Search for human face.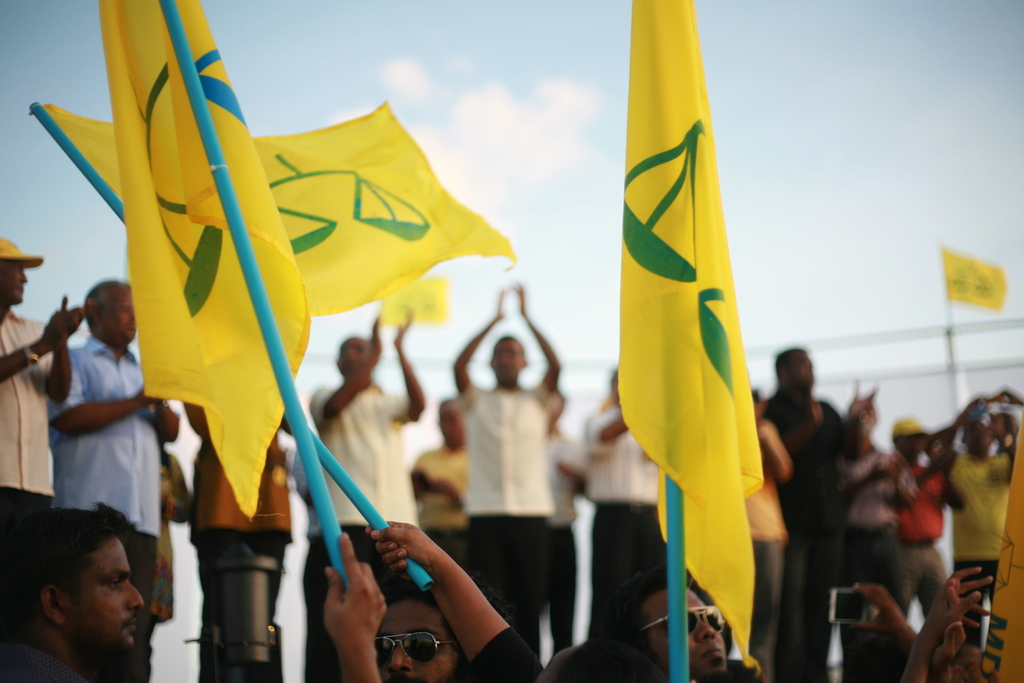
Found at [left=374, top=598, right=454, bottom=682].
